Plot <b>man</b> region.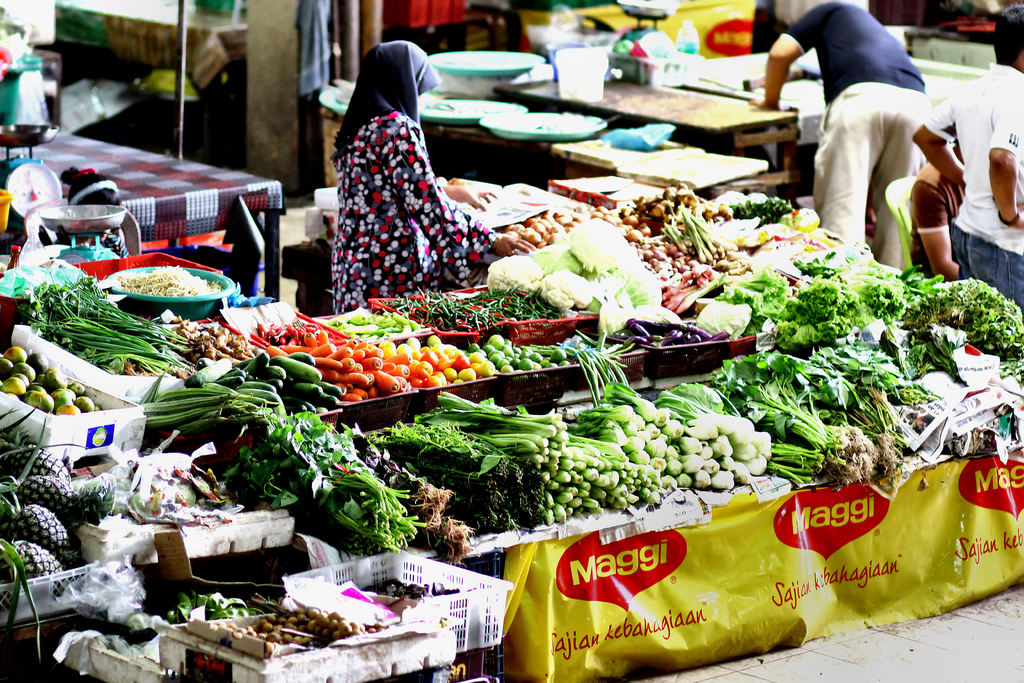
Plotted at (907, 3, 1023, 315).
